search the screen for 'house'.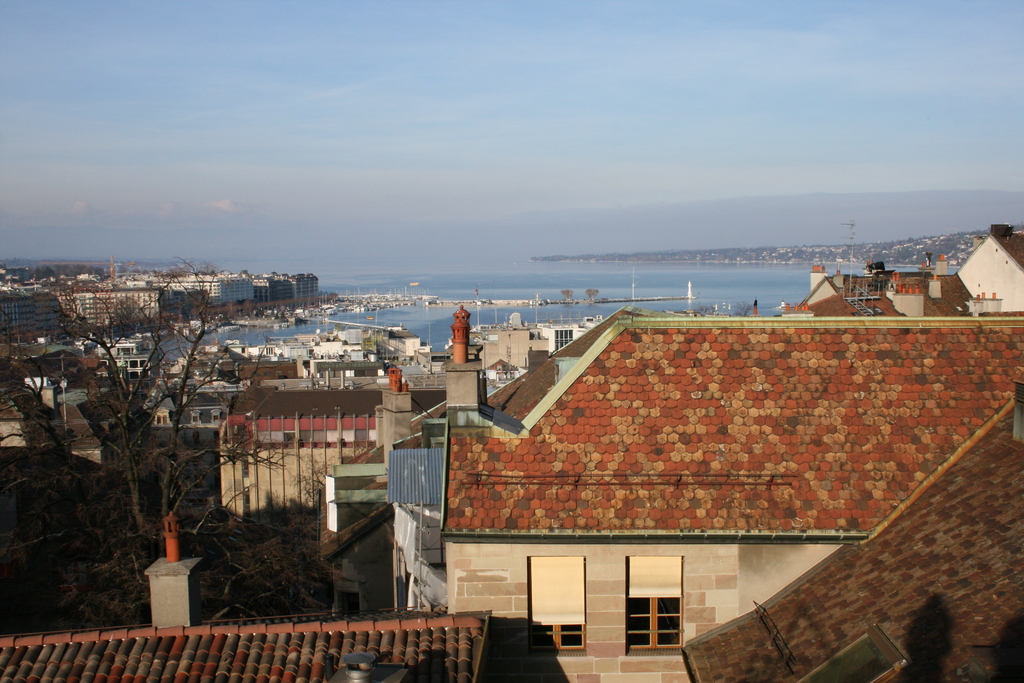
Found at Rect(394, 315, 1023, 679).
